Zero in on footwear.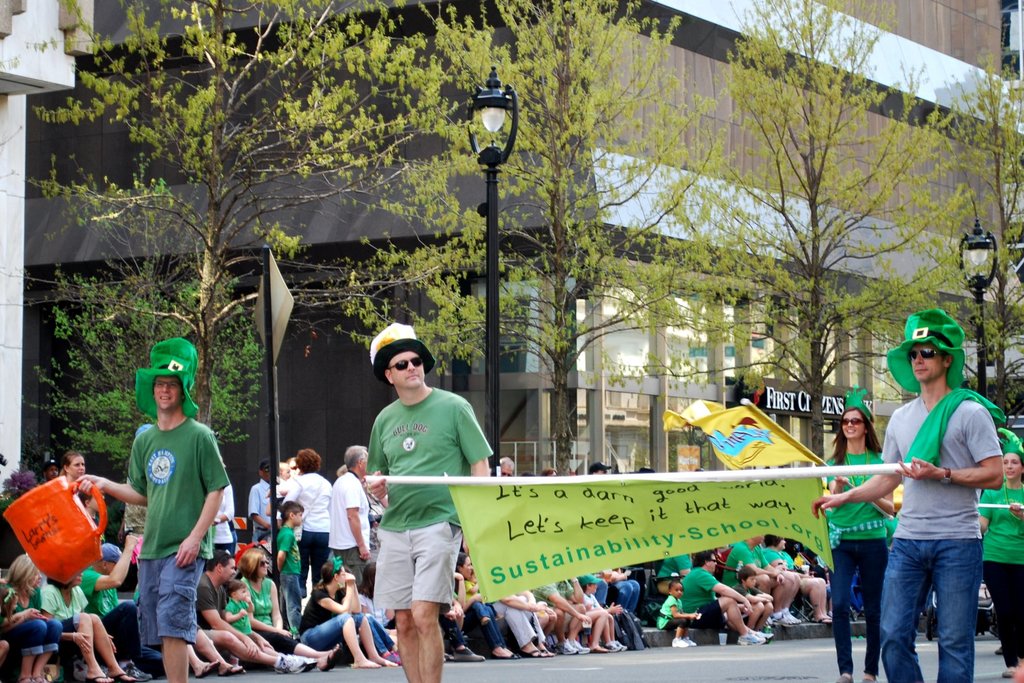
Zeroed in: l=681, t=639, r=694, b=645.
